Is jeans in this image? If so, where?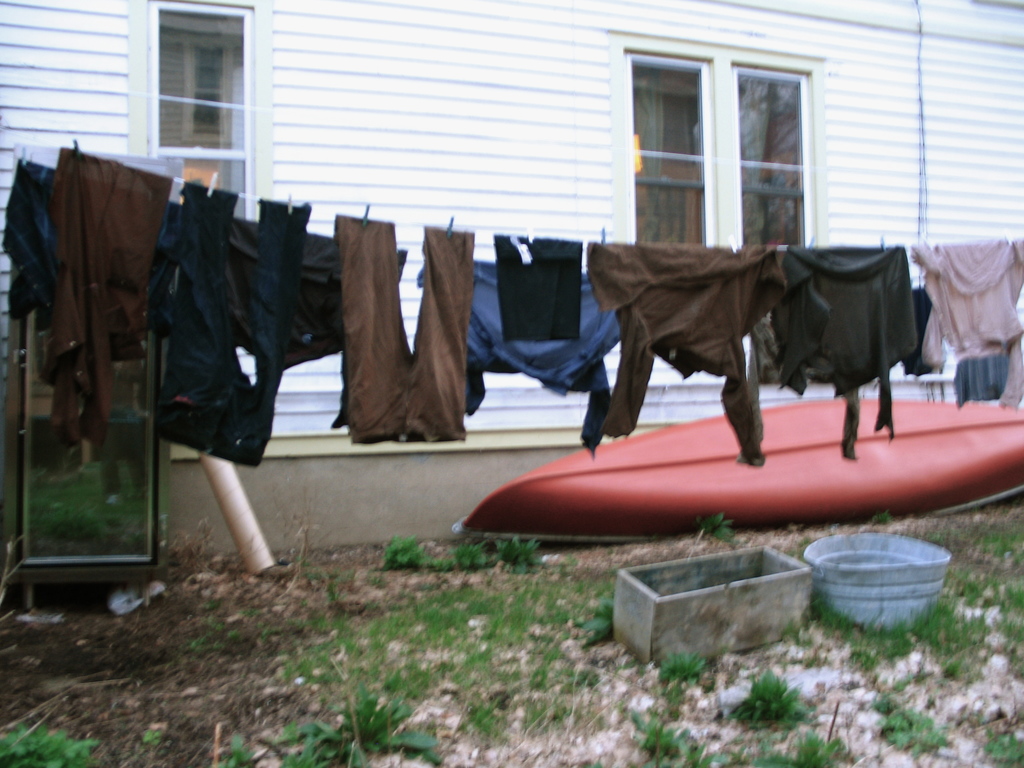
Yes, at (left=155, top=183, right=311, bottom=468).
